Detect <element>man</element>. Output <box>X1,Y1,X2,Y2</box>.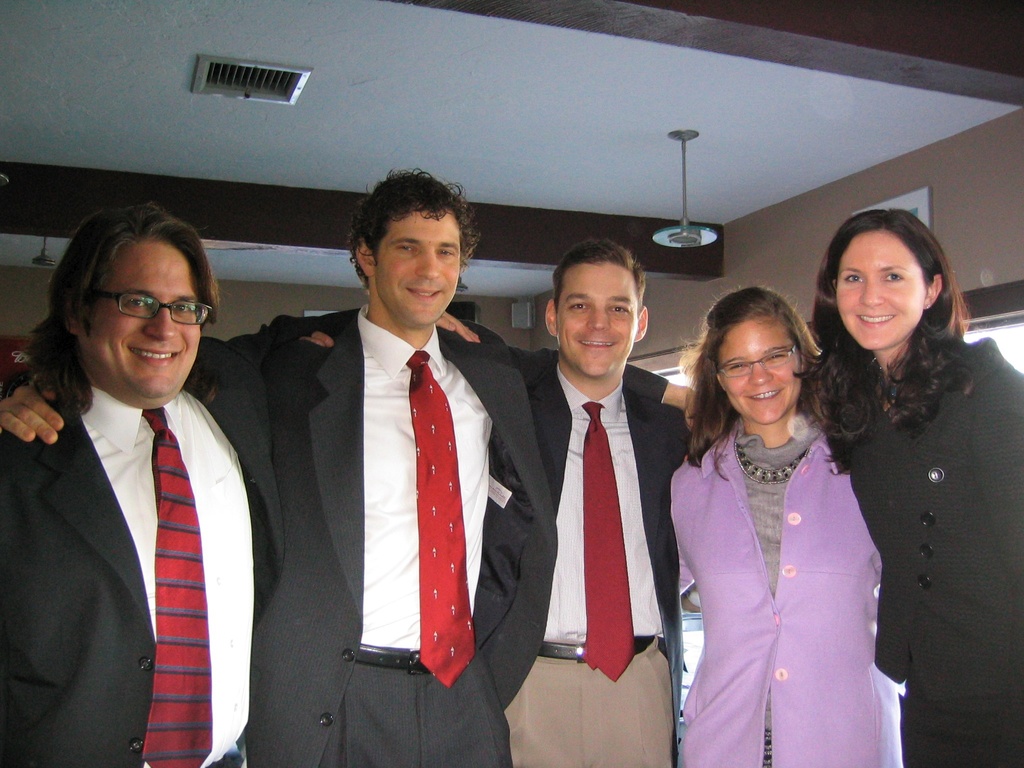
<box>0,196,287,767</box>.
